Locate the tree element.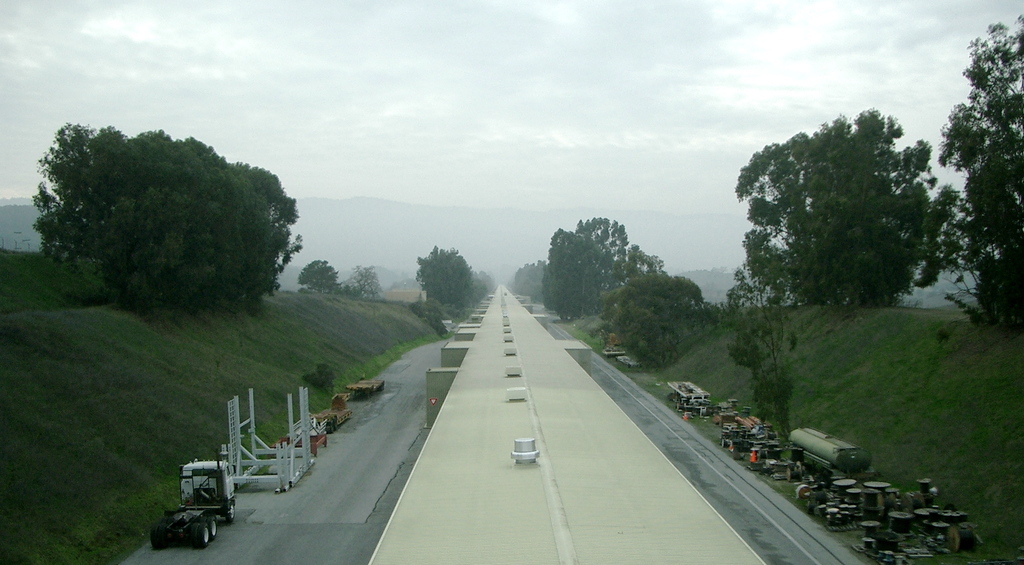
Element bbox: x1=306 y1=243 x2=337 y2=300.
